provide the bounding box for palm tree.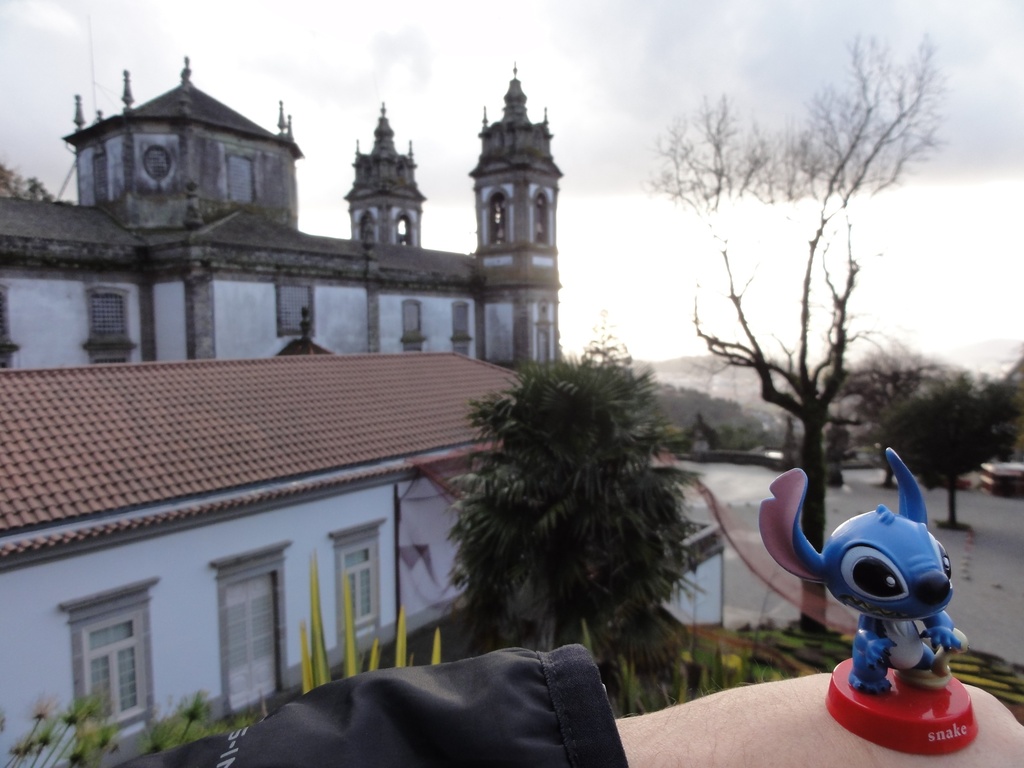
(892, 378, 980, 486).
